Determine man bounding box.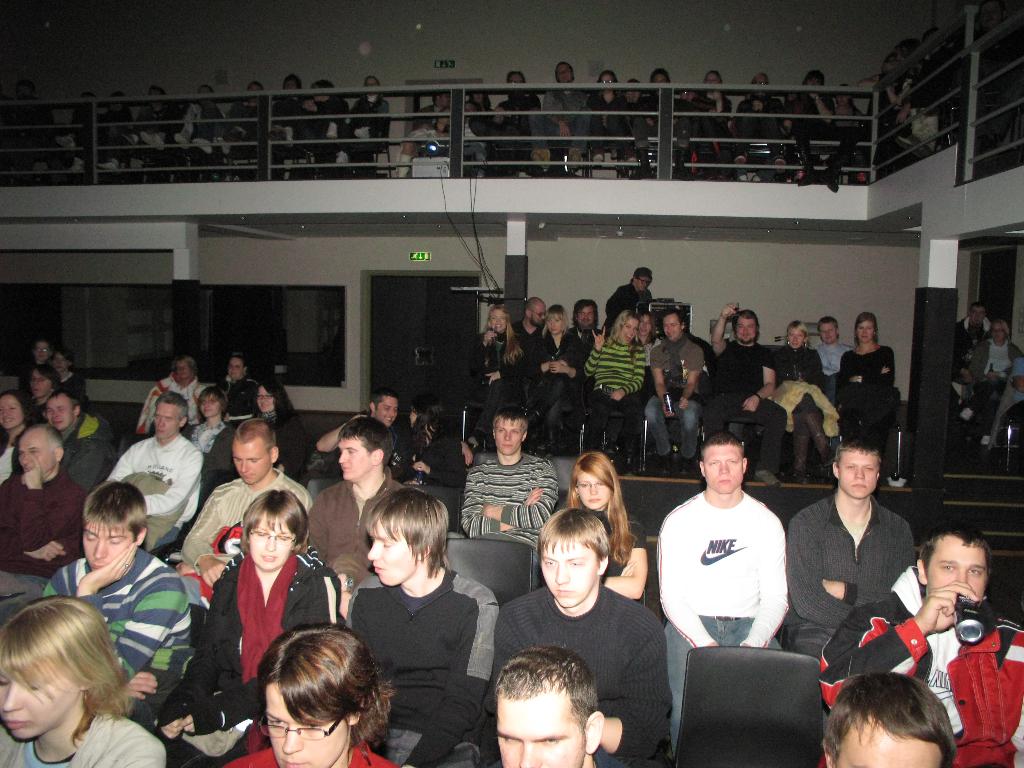
Determined: [left=519, top=299, right=550, bottom=342].
